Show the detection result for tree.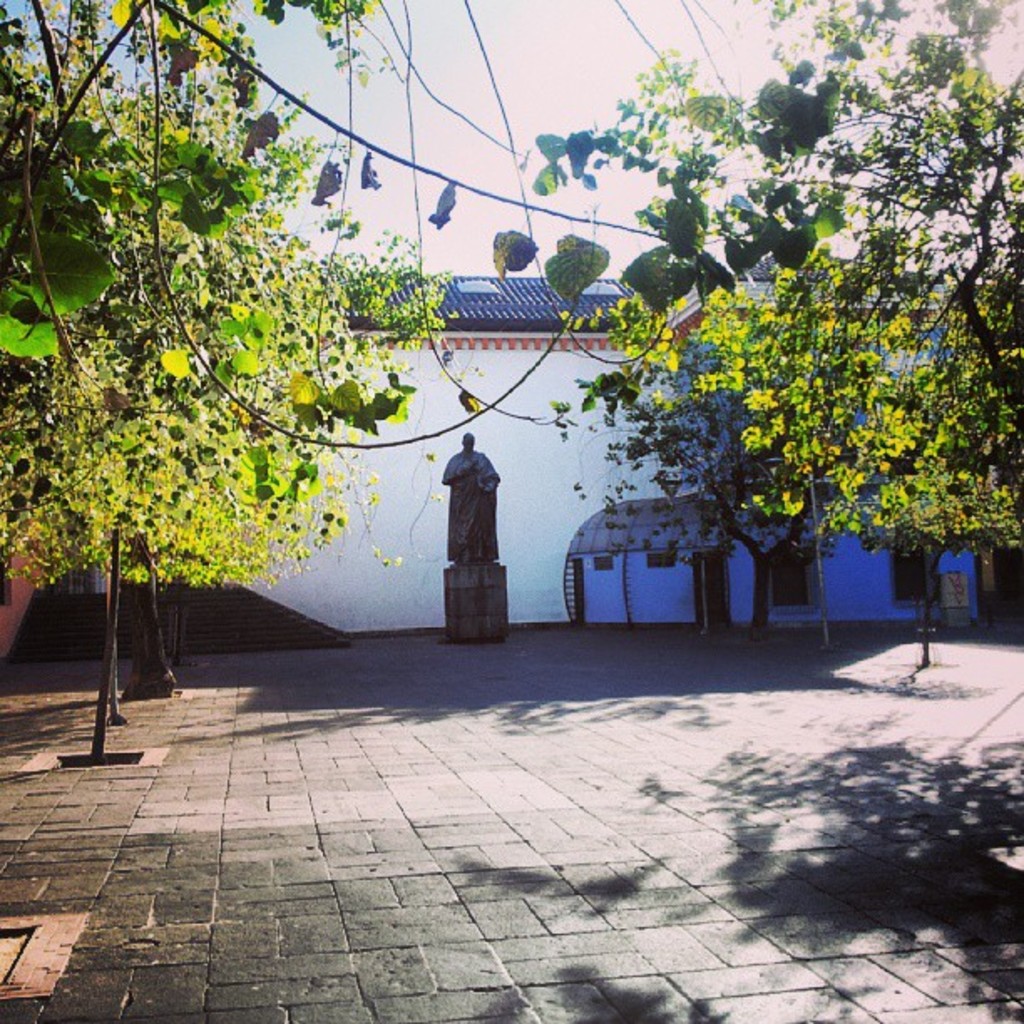
0, 0, 957, 455.
